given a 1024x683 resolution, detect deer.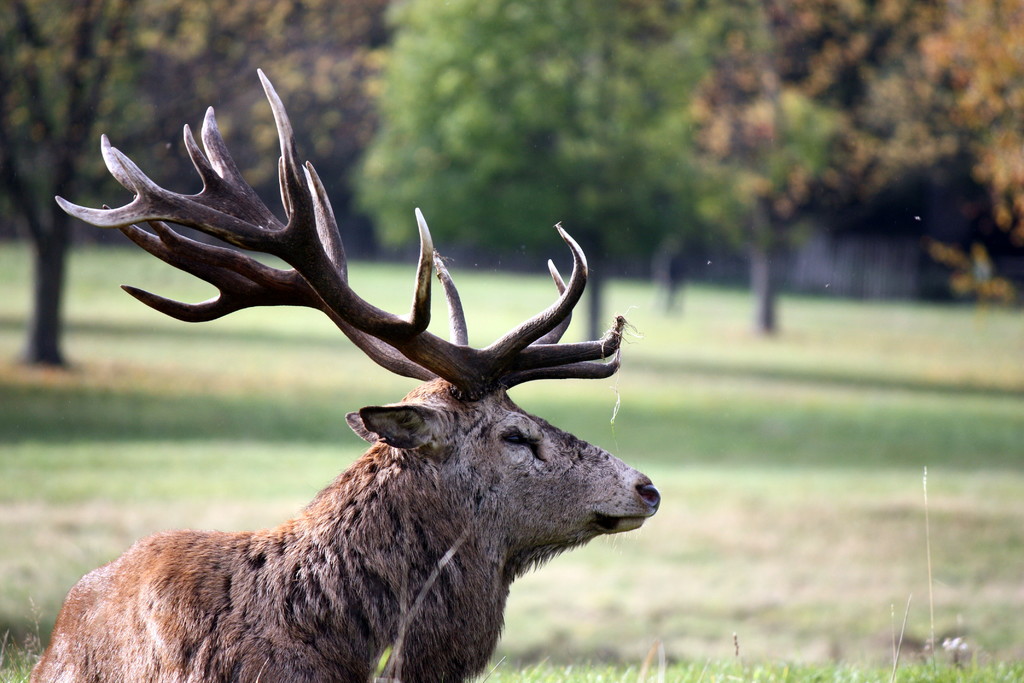
l=28, t=63, r=662, b=682.
